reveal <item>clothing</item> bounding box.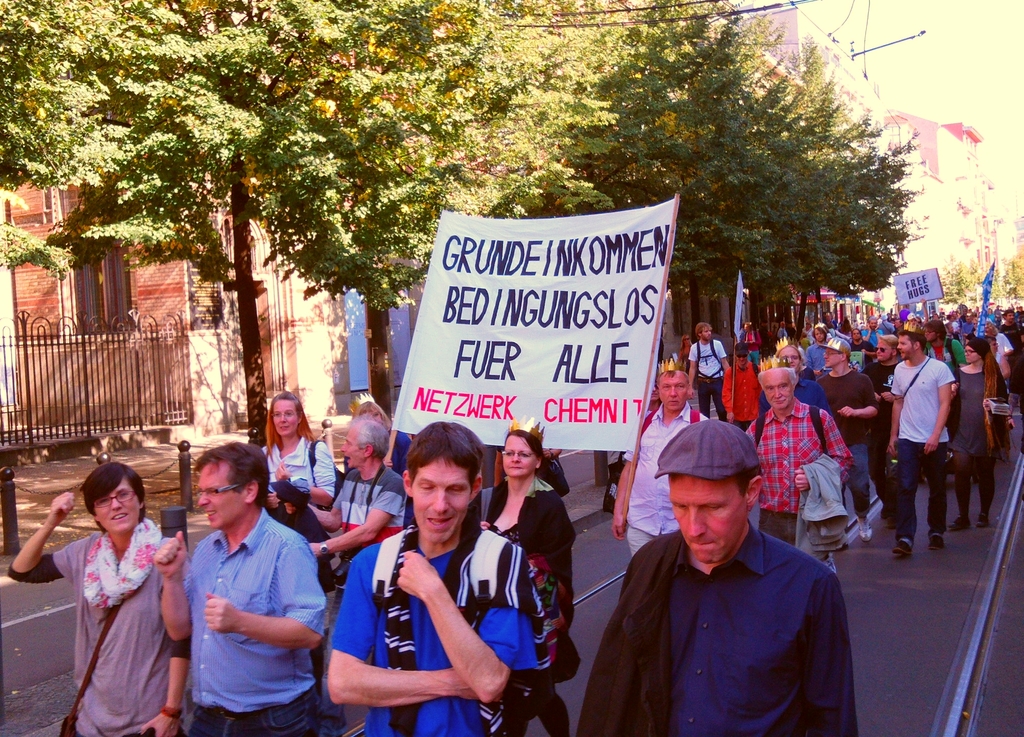
Revealed: (left=620, top=402, right=715, bottom=559).
